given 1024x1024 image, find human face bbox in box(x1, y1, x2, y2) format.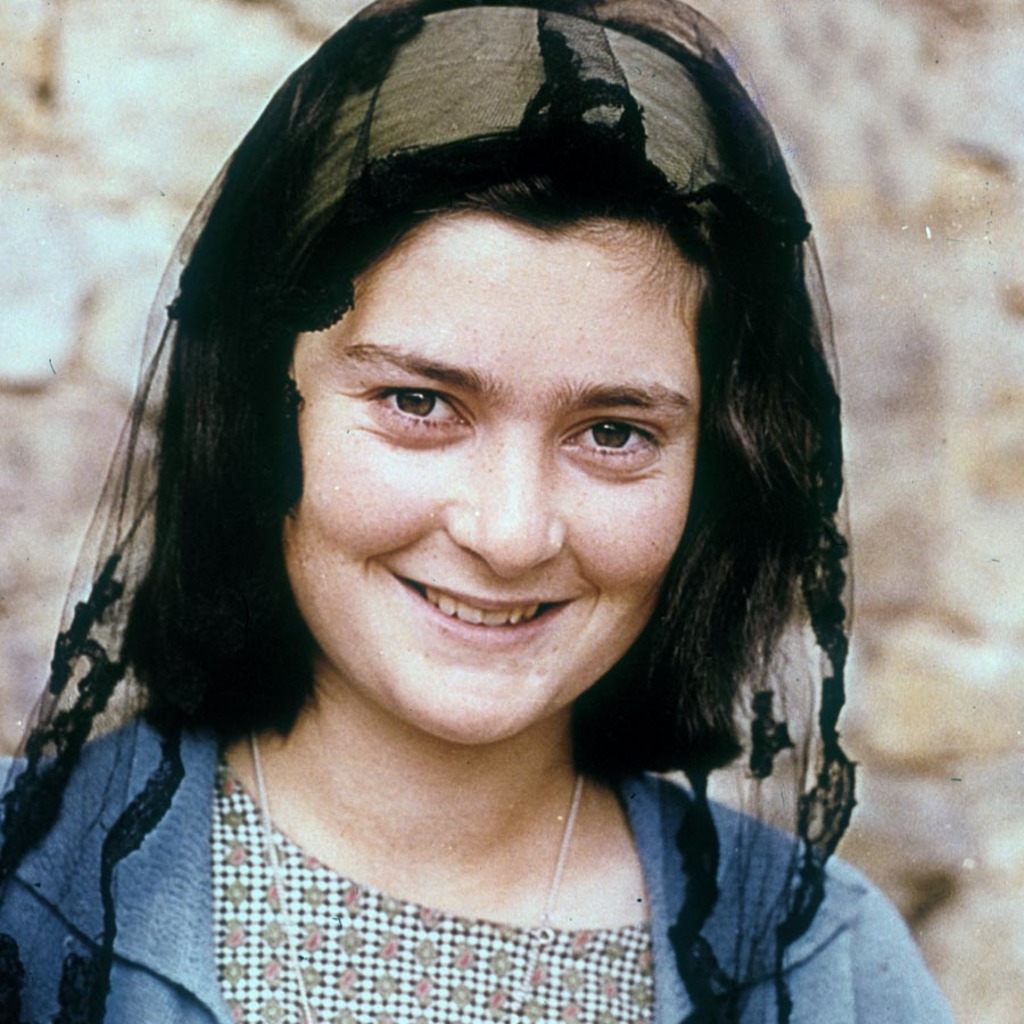
box(284, 208, 687, 750).
